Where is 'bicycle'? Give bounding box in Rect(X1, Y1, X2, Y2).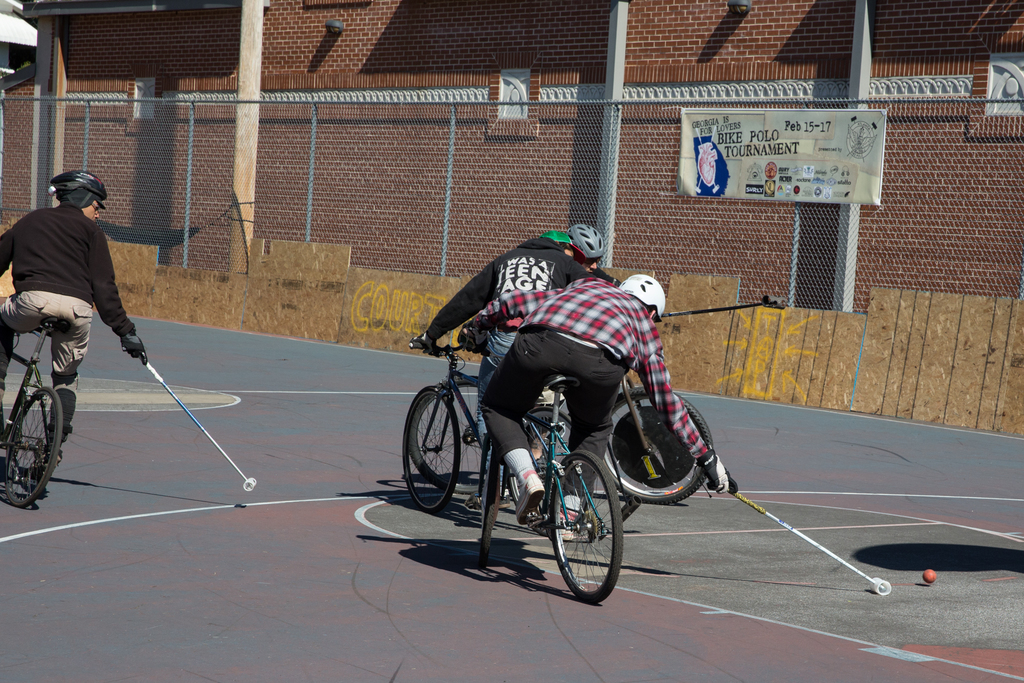
Rect(467, 359, 716, 508).
